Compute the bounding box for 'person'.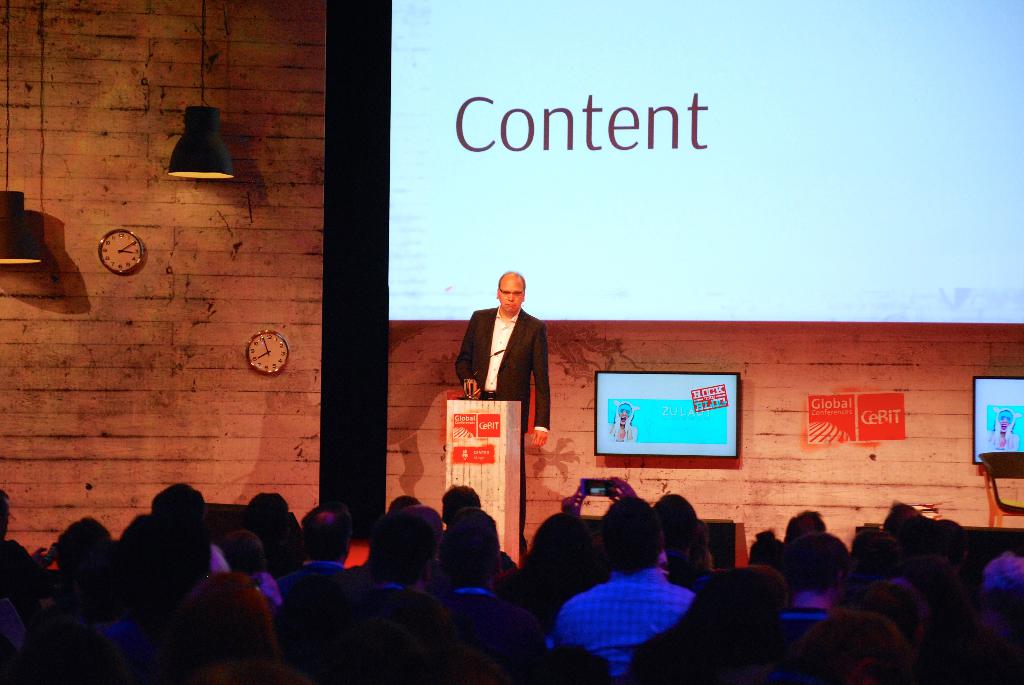
(left=260, top=510, right=292, bottom=578).
